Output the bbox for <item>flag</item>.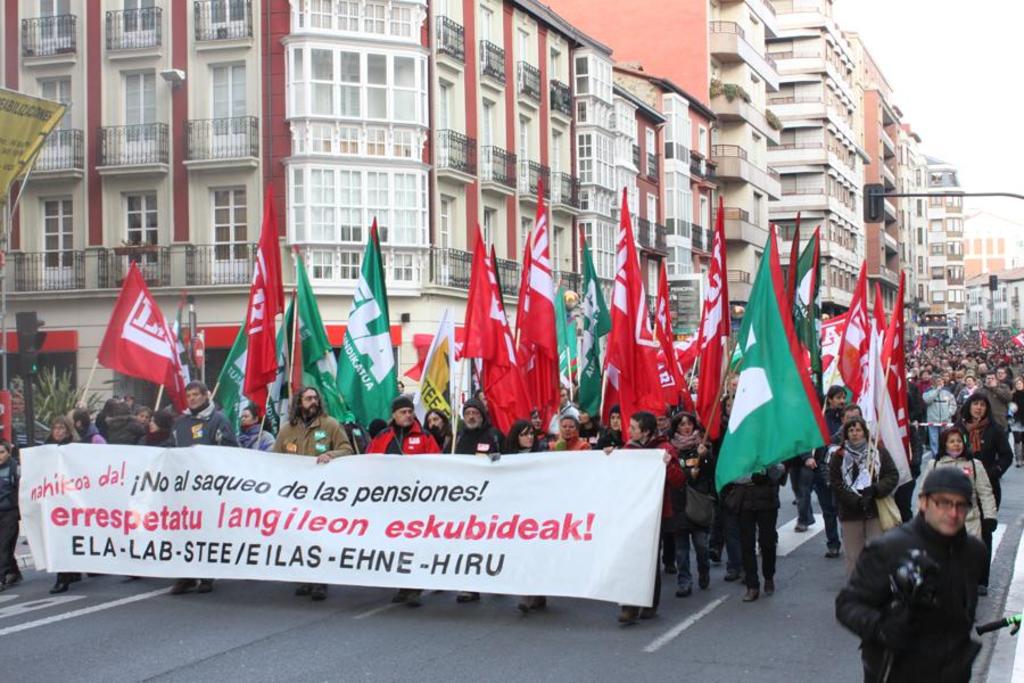
x1=242, y1=234, x2=280, y2=418.
